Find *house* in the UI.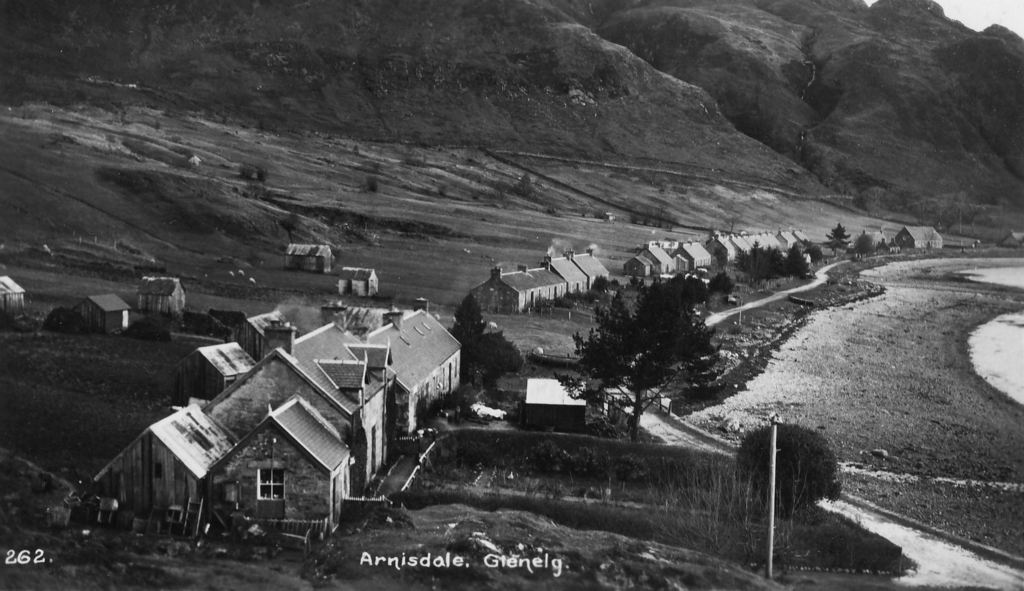
UI element at x1=88 y1=304 x2=467 y2=541.
